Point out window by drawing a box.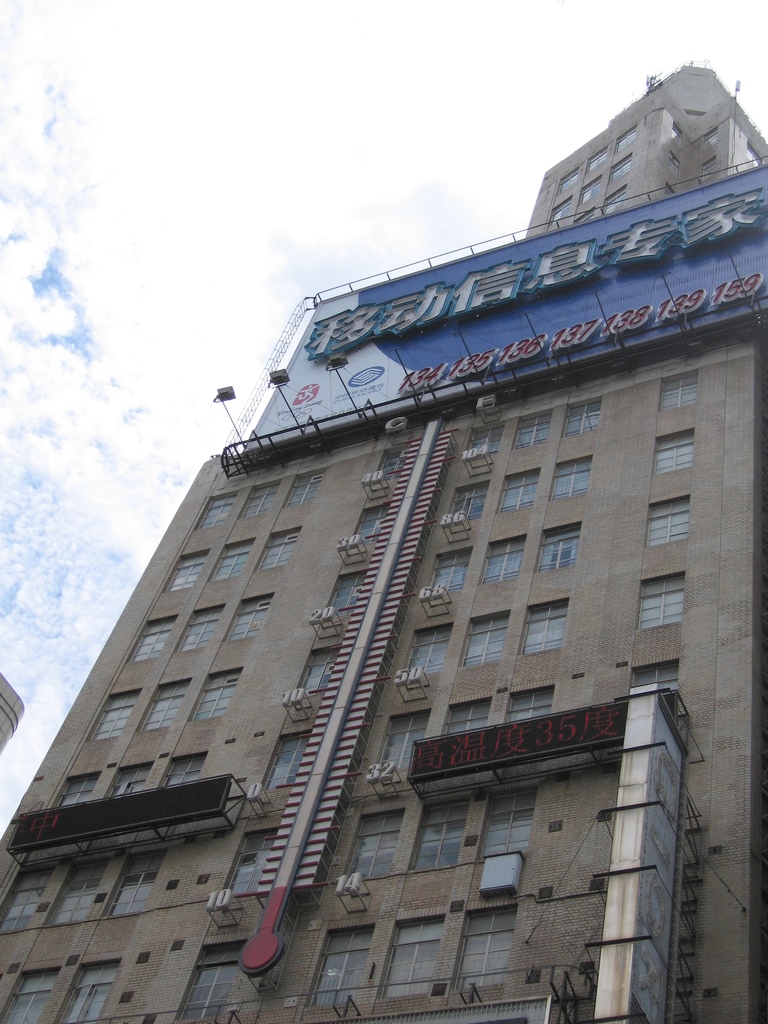
pyautogui.locateOnScreen(637, 572, 693, 629).
